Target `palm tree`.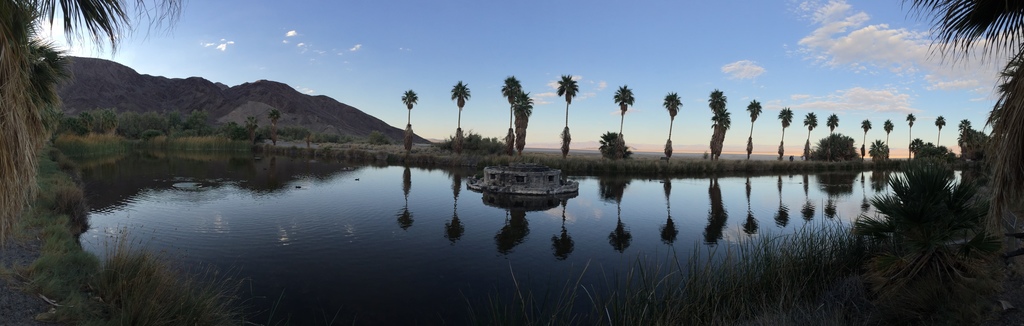
Target region: region(771, 101, 794, 165).
